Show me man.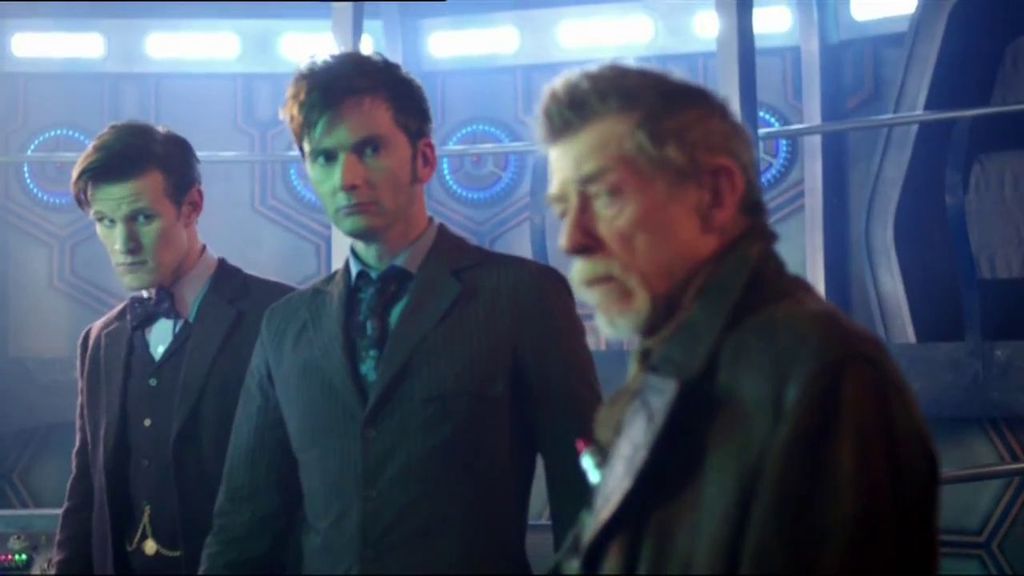
man is here: [left=529, top=61, right=933, bottom=575].
